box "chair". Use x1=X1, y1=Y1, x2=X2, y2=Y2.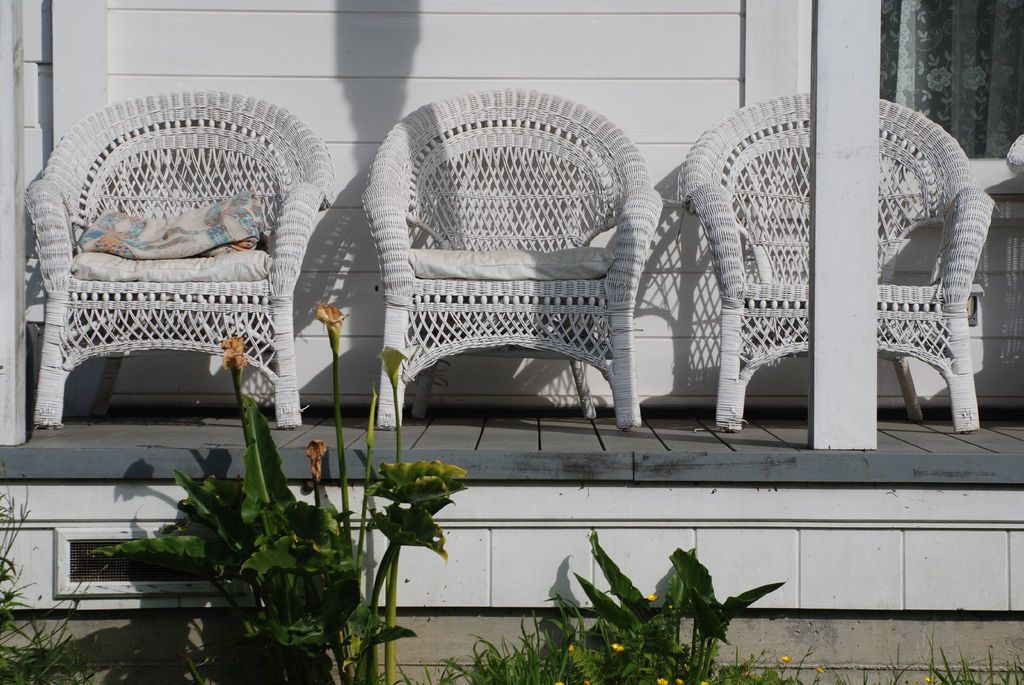
x1=25, y1=90, x2=335, y2=435.
